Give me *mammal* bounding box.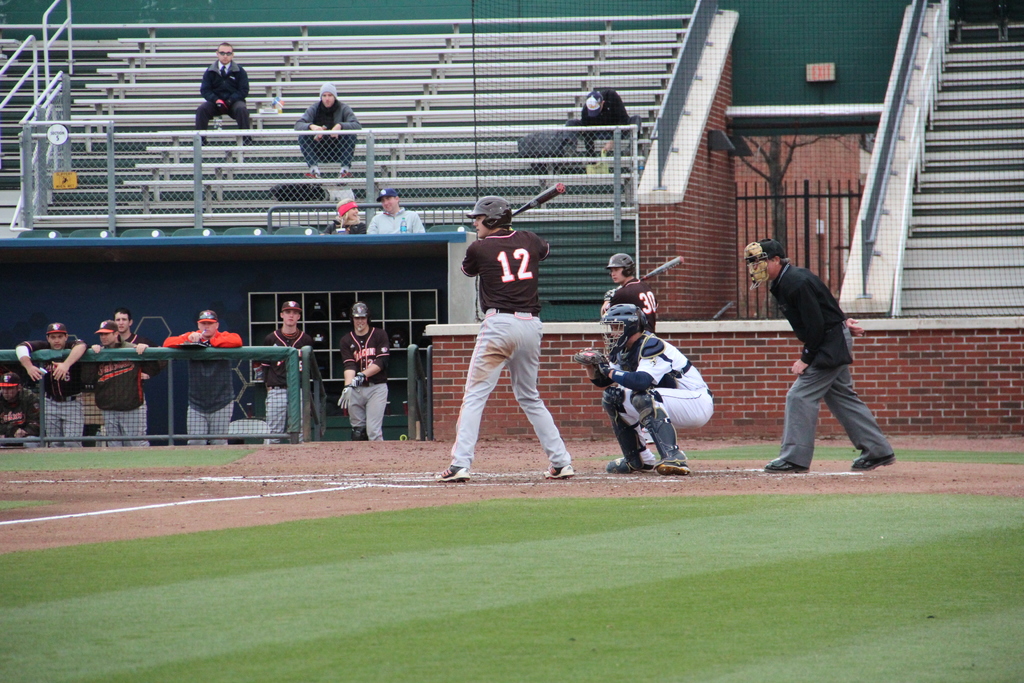
bbox=[286, 82, 358, 179].
